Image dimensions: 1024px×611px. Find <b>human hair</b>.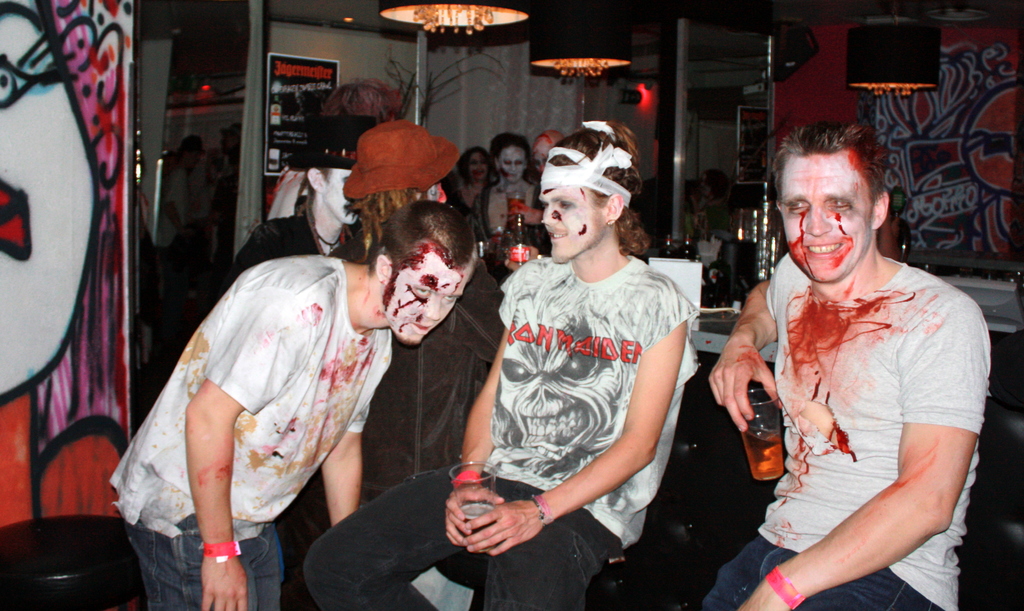
locate(455, 144, 493, 184).
